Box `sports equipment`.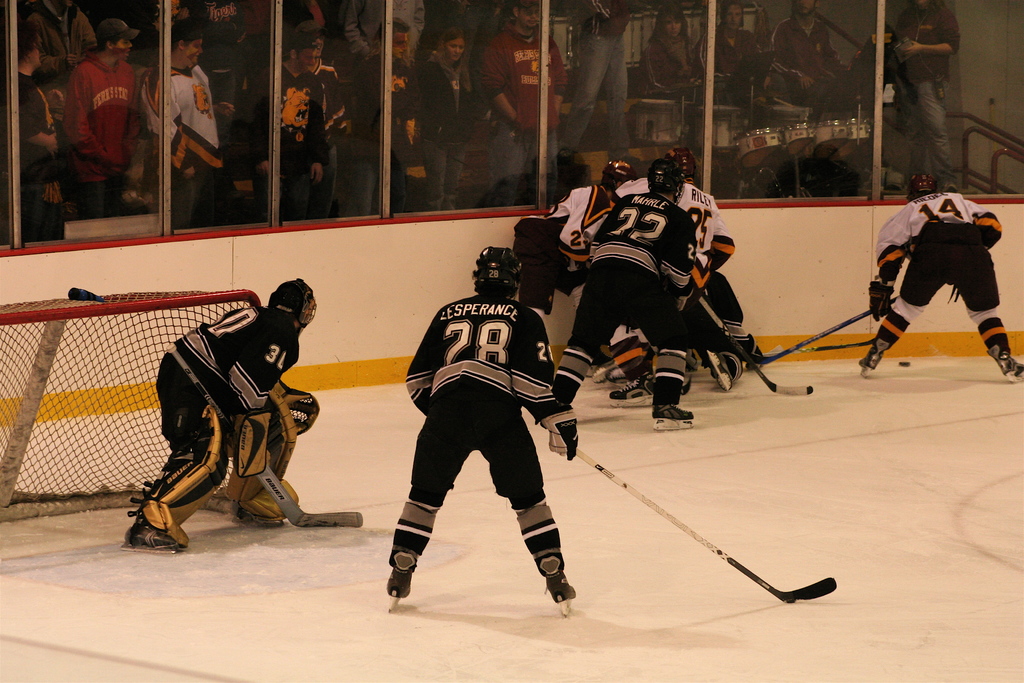
select_region(745, 296, 897, 363).
